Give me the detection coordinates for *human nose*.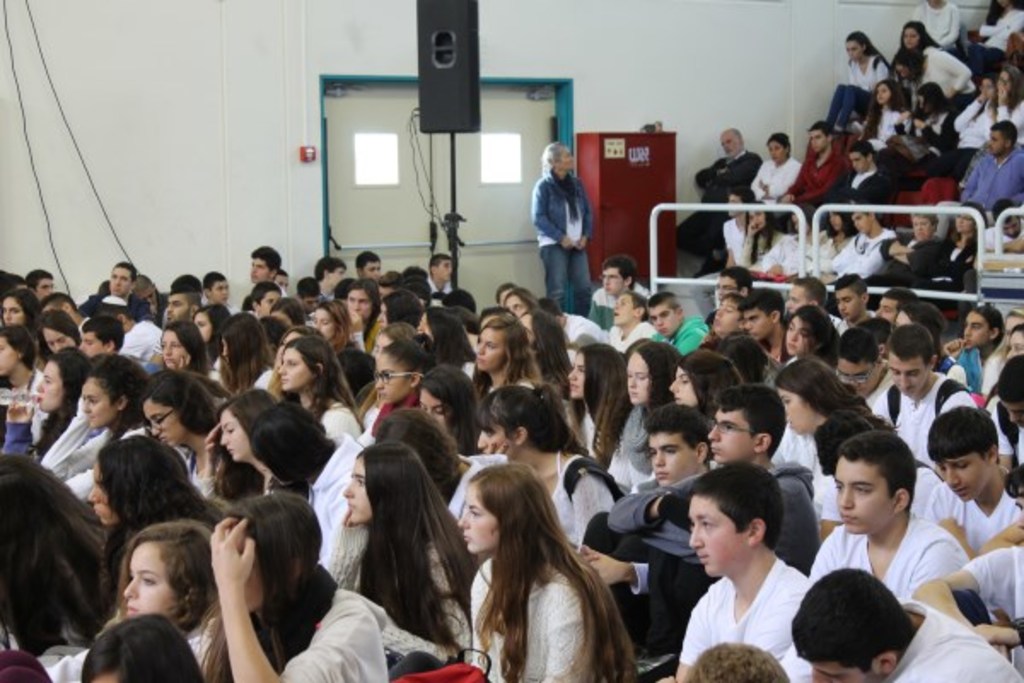
<bbox>372, 270, 379, 278</bbox>.
